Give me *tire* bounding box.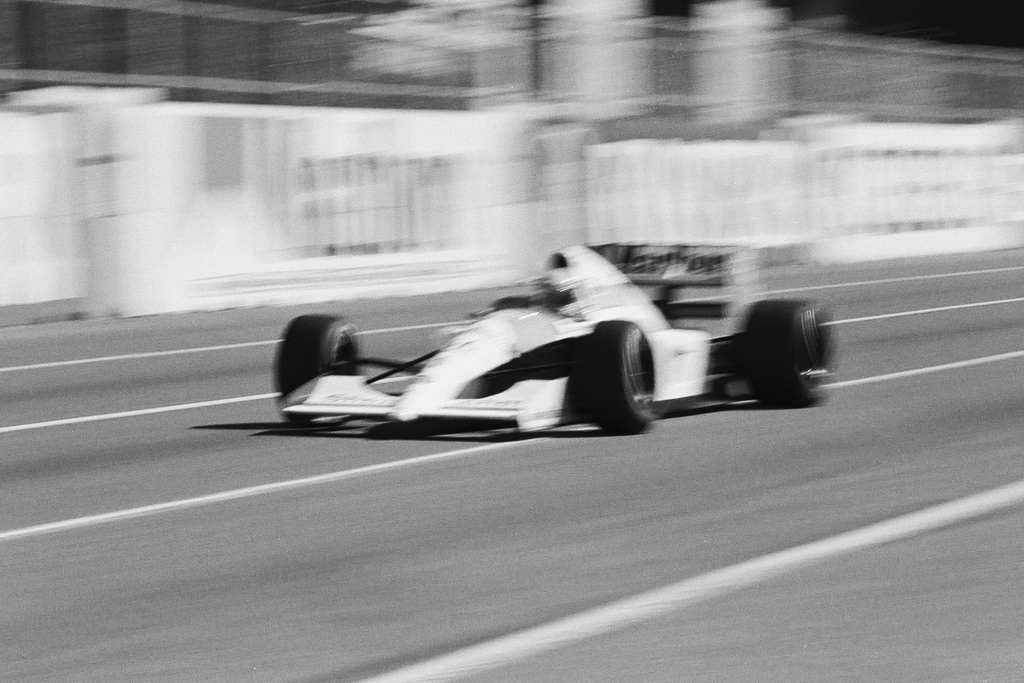
[left=578, top=319, right=659, bottom=435].
